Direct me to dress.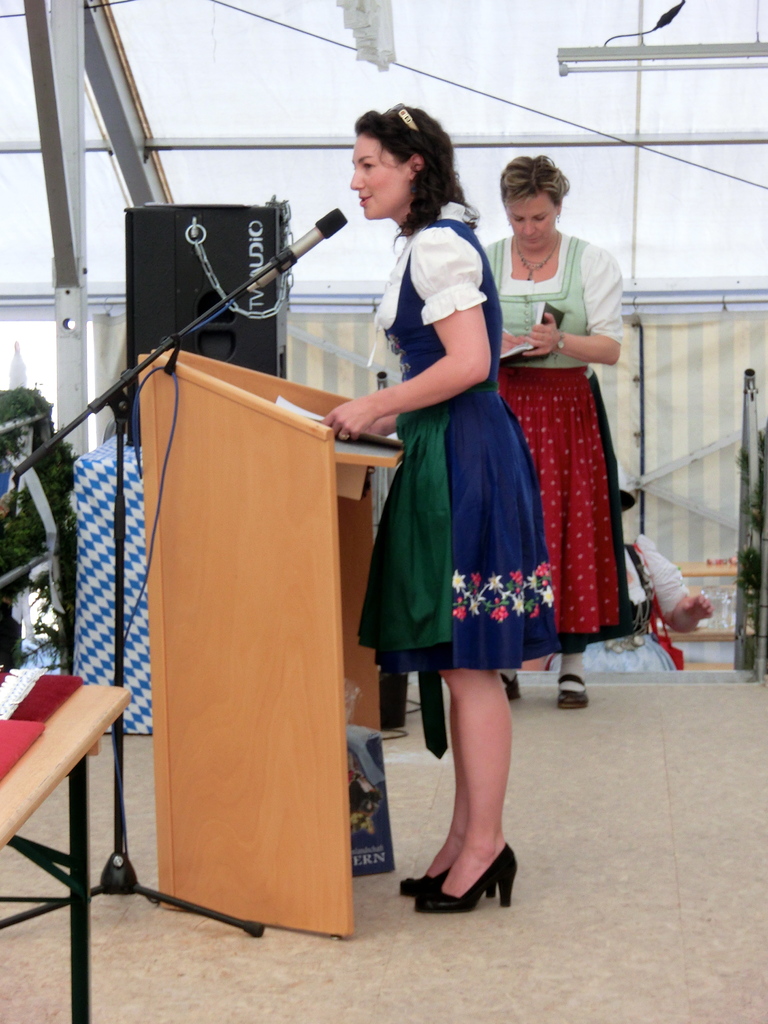
Direction: locate(373, 200, 567, 671).
